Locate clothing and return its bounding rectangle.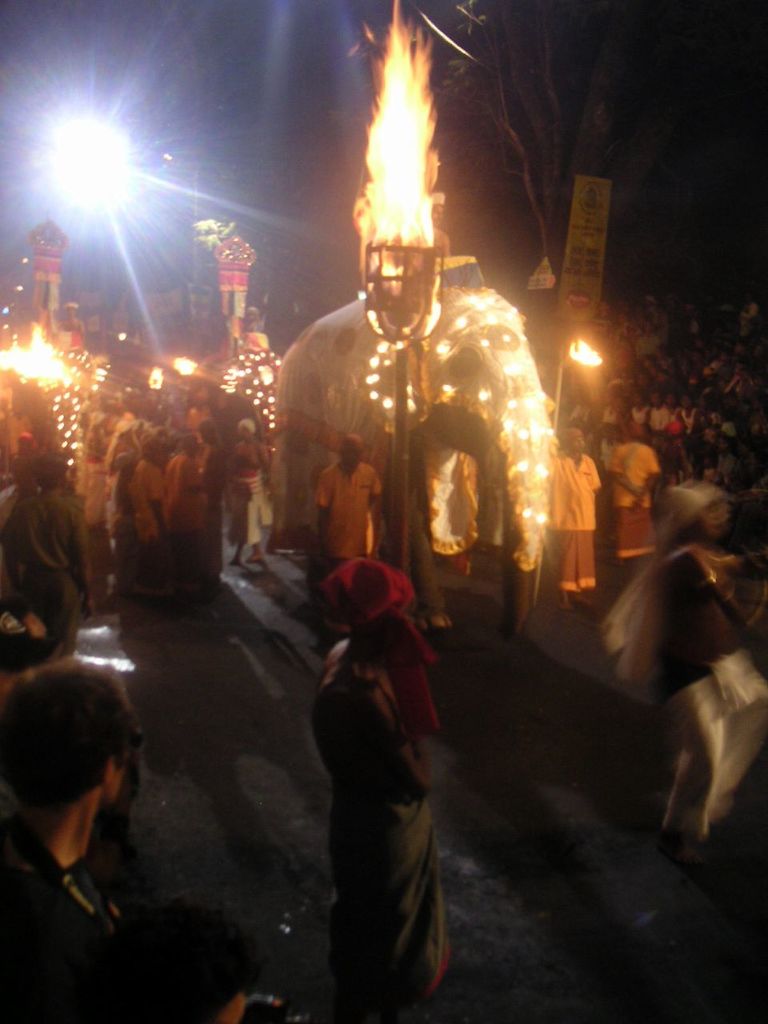
322/530/446/1014.
